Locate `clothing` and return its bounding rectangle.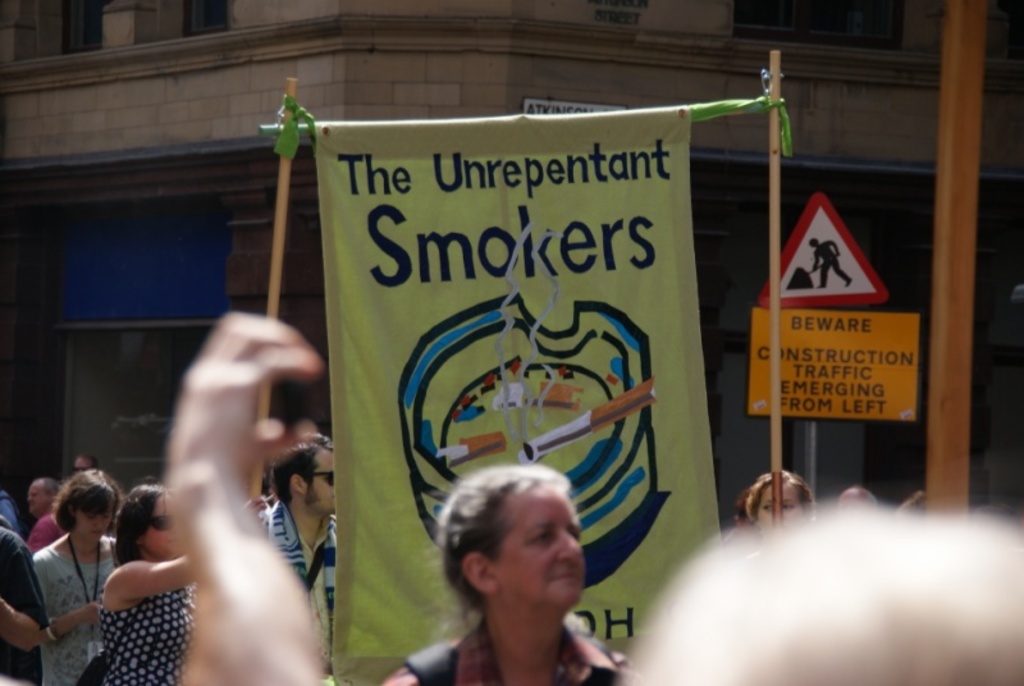
pyautogui.locateOnScreen(0, 523, 49, 685).
